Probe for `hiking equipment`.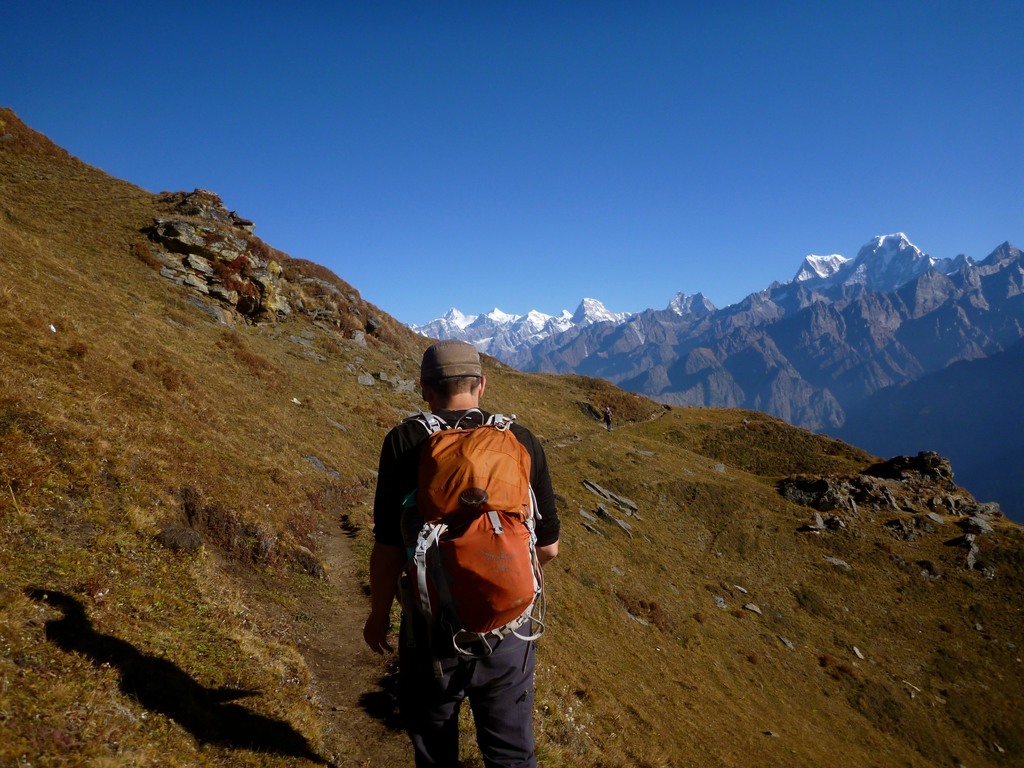
Probe result: Rect(383, 407, 564, 673).
